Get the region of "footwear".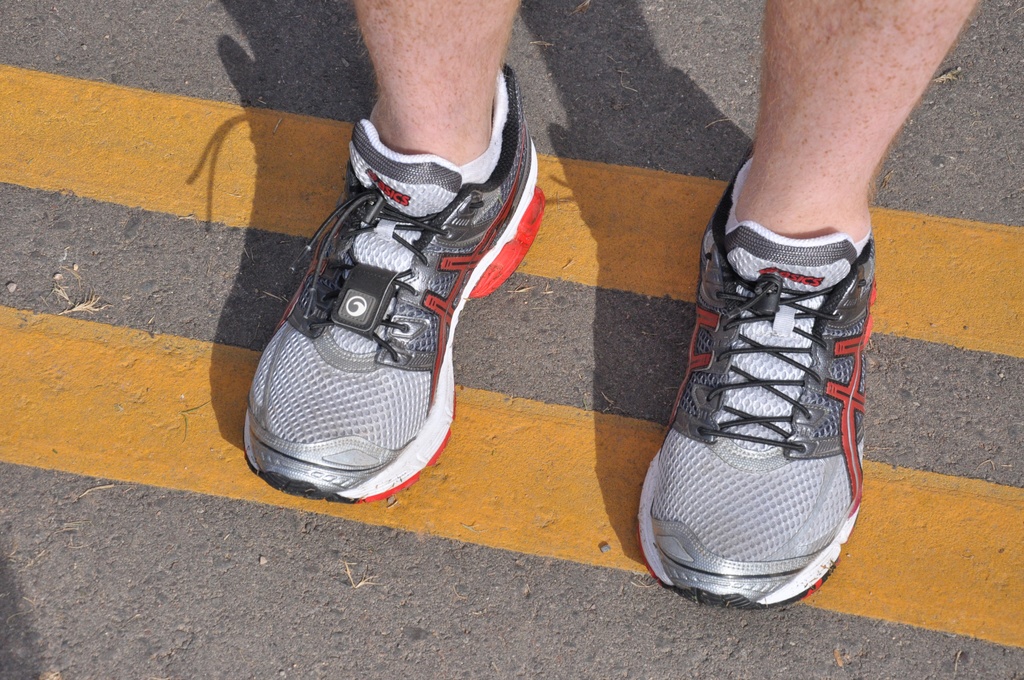
(x1=634, y1=140, x2=879, y2=611).
